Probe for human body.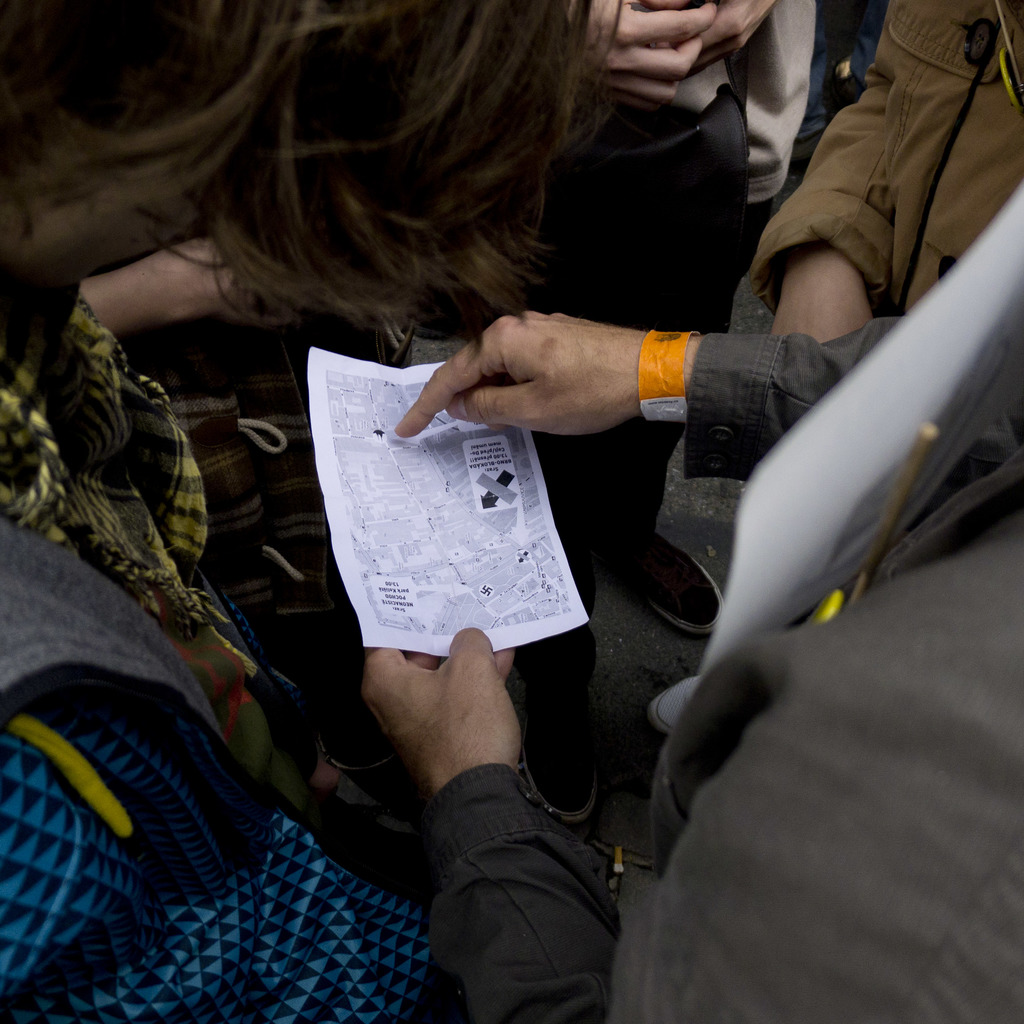
Probe result: bbox=[347, 307, 1023, 1023].
